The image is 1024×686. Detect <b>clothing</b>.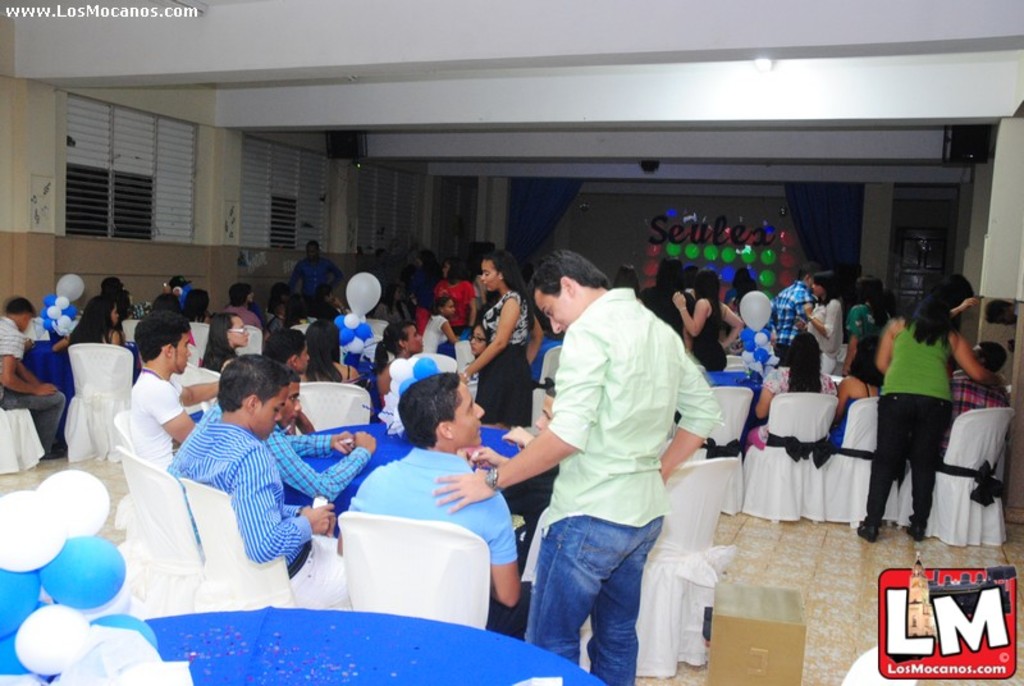
Detection: [292,252,342,298].
